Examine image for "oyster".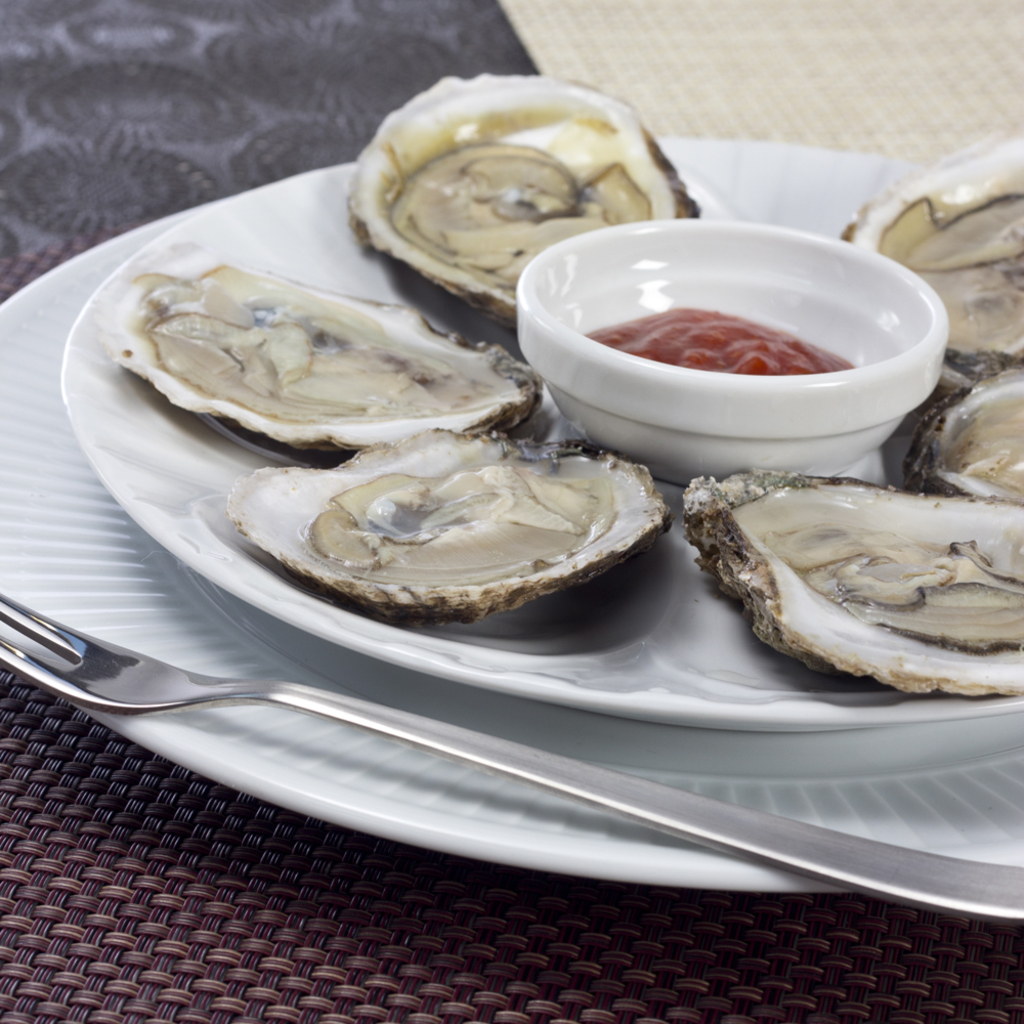
Examination result: 828 122 1023 374.
